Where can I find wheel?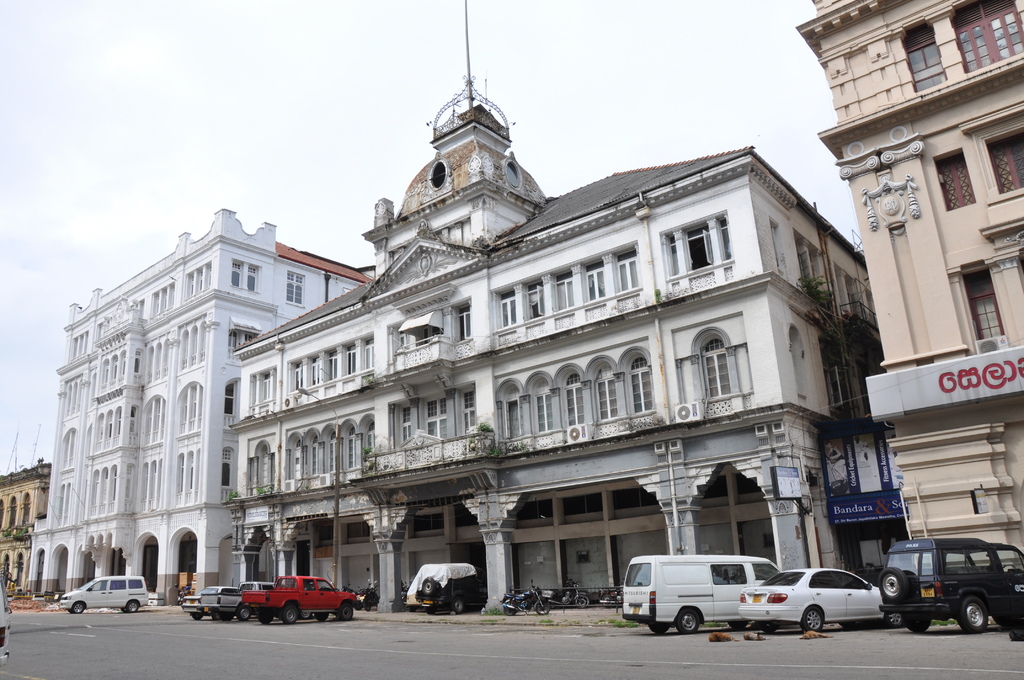
You can find it at rect(122, 601, 140, 610).
